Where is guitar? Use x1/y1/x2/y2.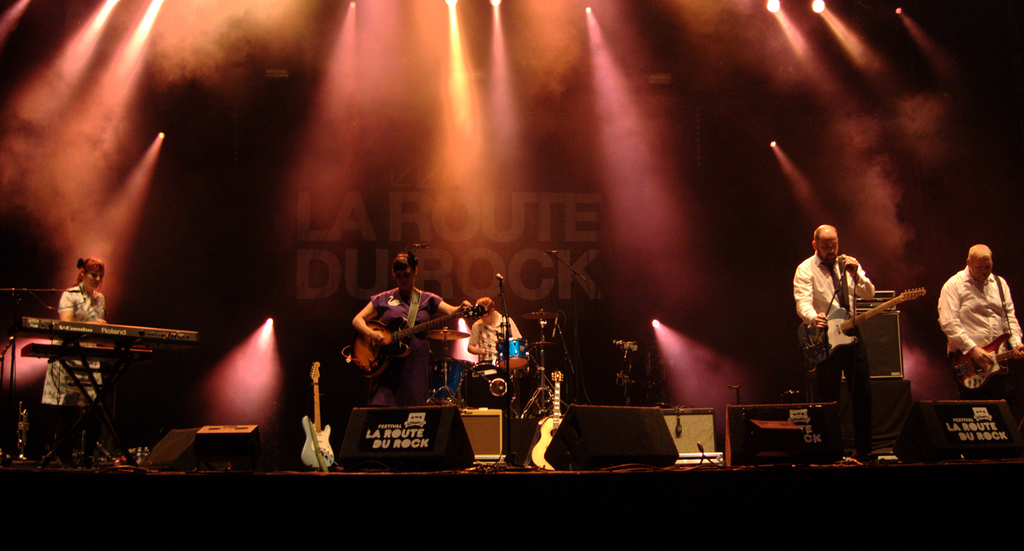
798/286/931/366.
